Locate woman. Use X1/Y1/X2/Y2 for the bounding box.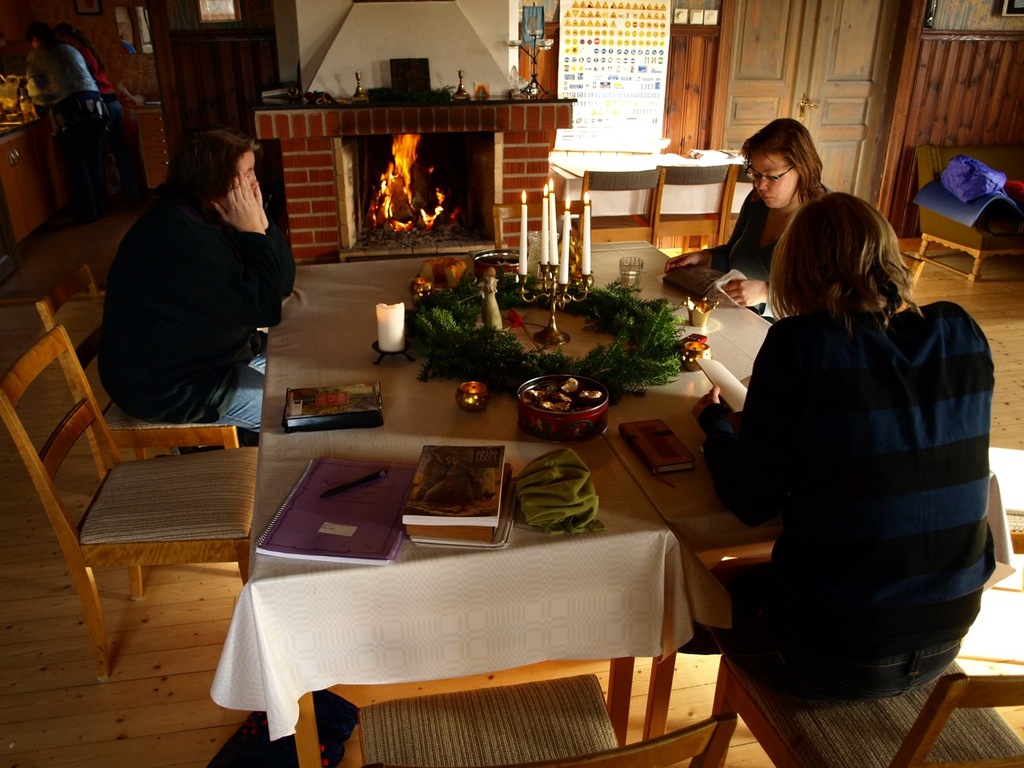
95/125/297/439.
